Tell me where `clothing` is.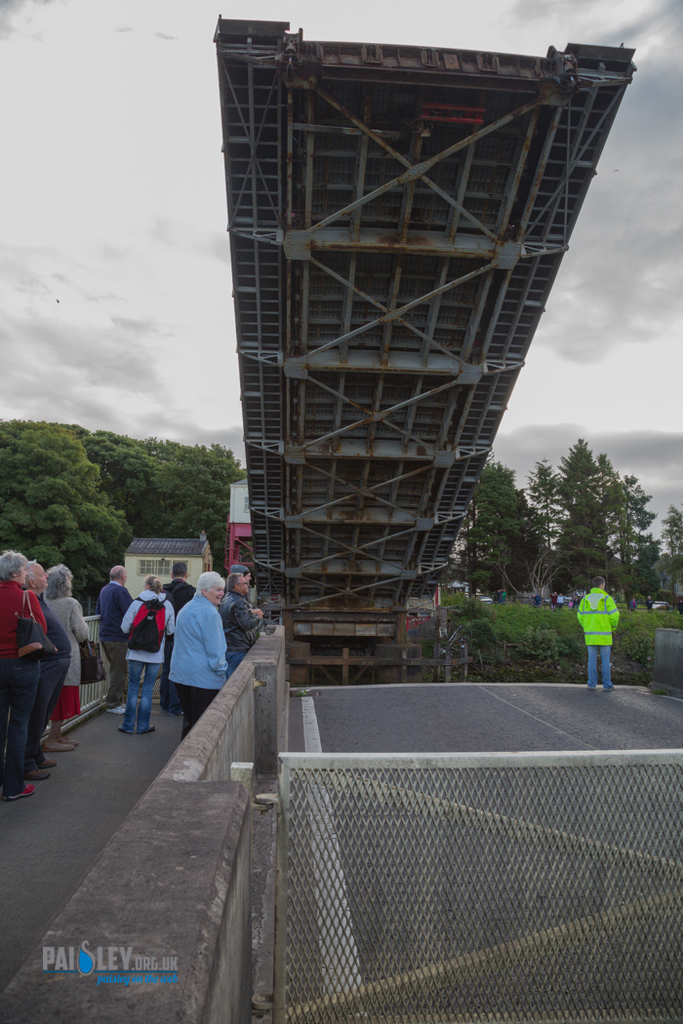
`clothing` is at l=577, t=586, r=621, b=690.
